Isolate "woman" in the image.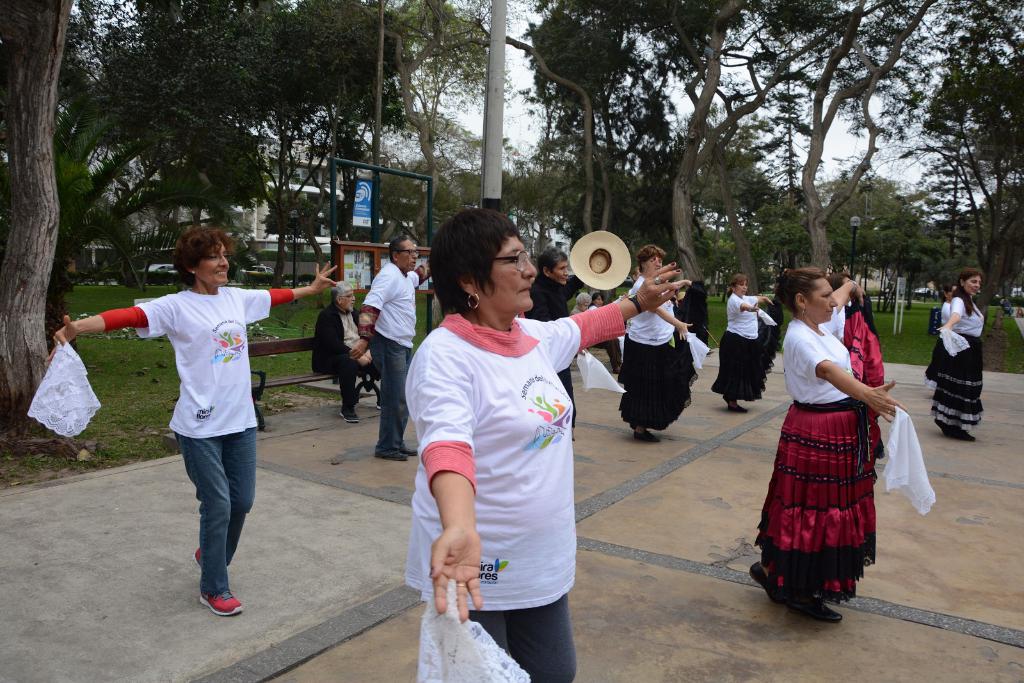
Isolated region: box=[927, 280, 961, 392].
